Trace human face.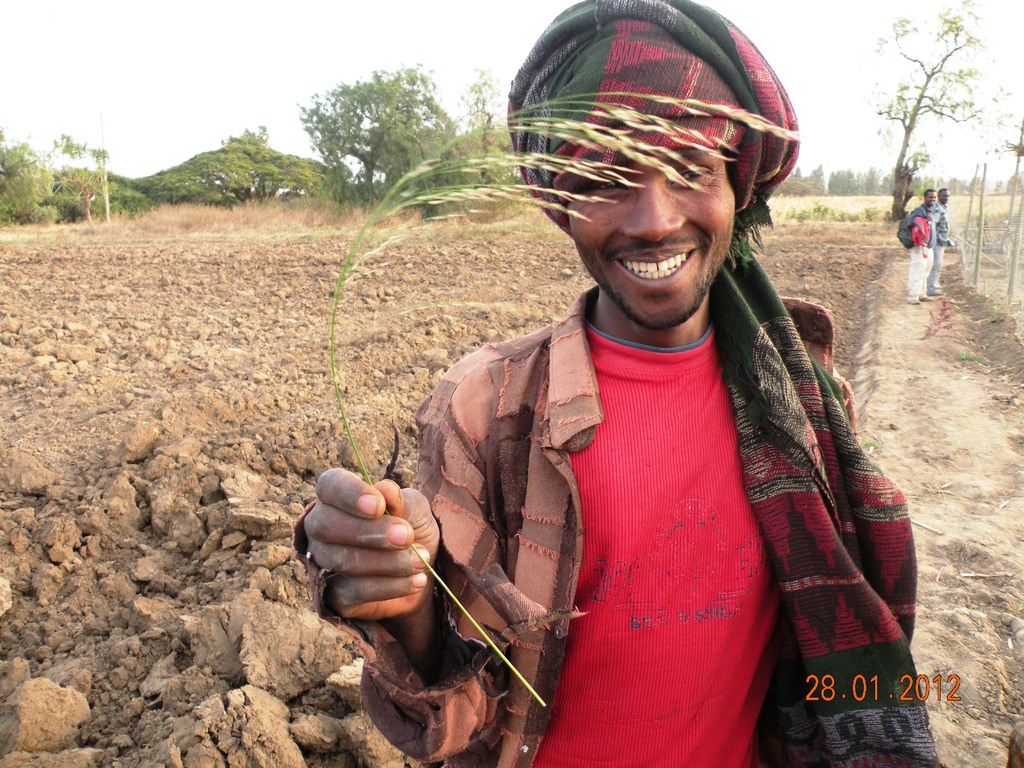
Traced to x1=574 y1=146 x2=738 y2=328.
